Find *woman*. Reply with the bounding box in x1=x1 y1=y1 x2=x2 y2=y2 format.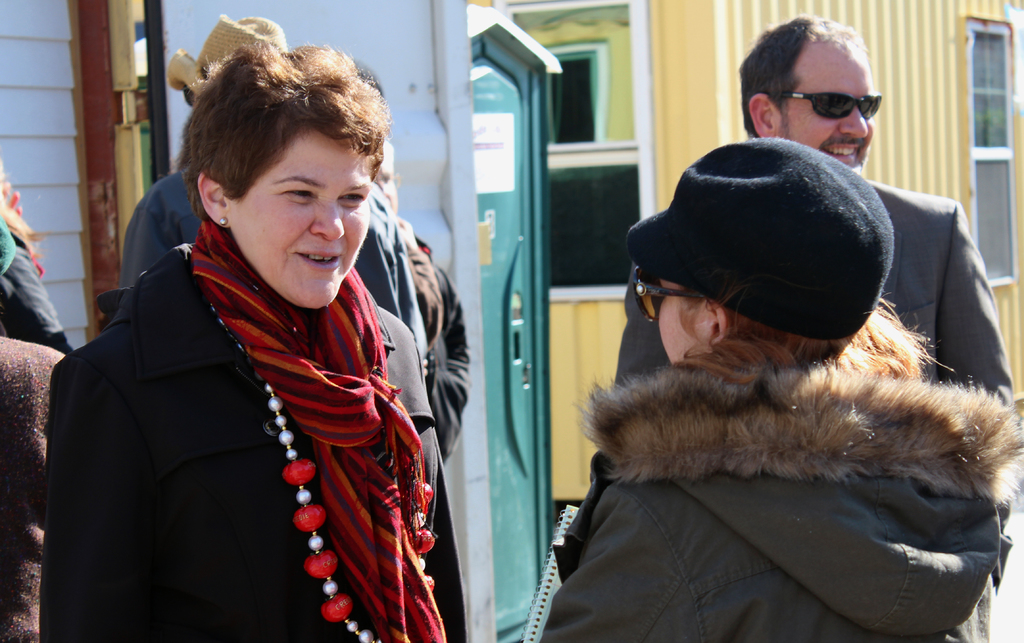
x1=35 y1=35 x2=467 y2=642.
